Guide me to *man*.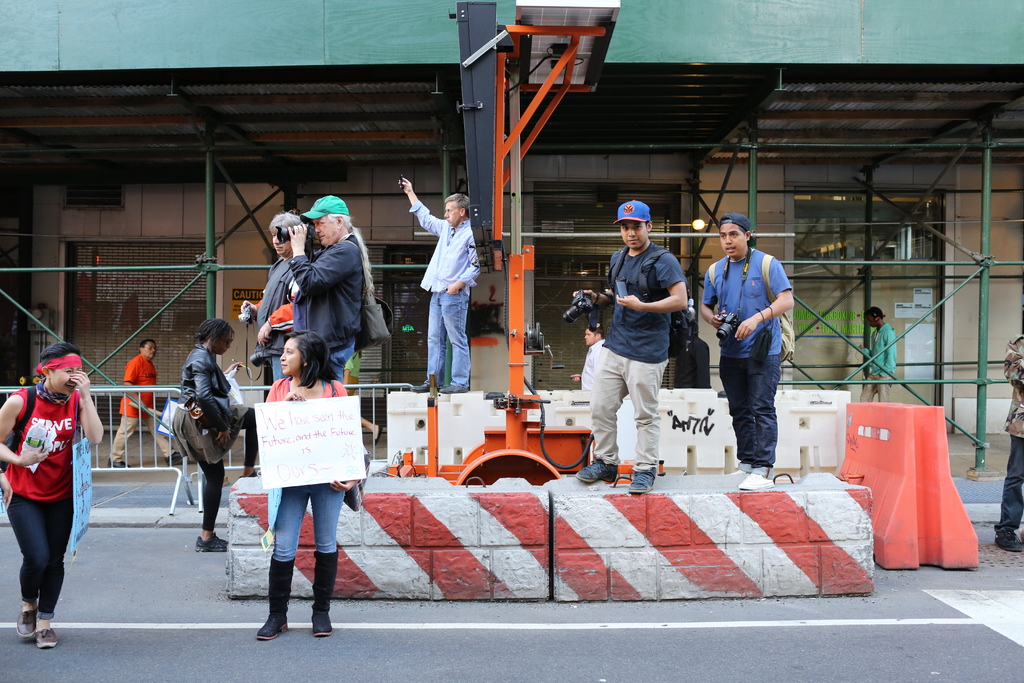
Guidance: (237, 210, 292, 374).
